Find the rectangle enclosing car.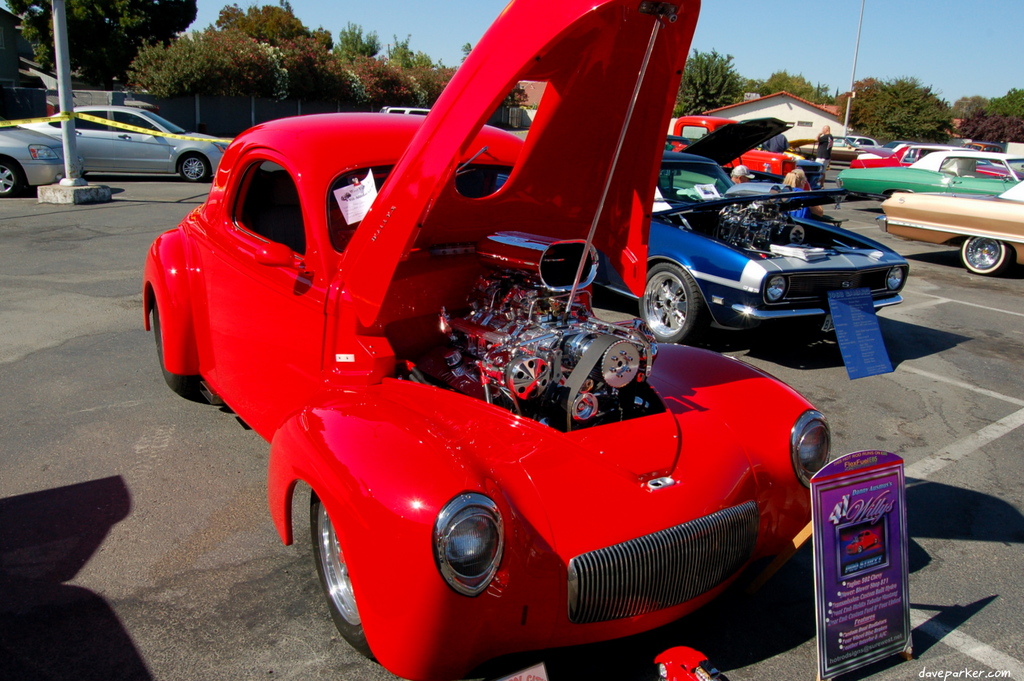
(831,148,1023,208).
